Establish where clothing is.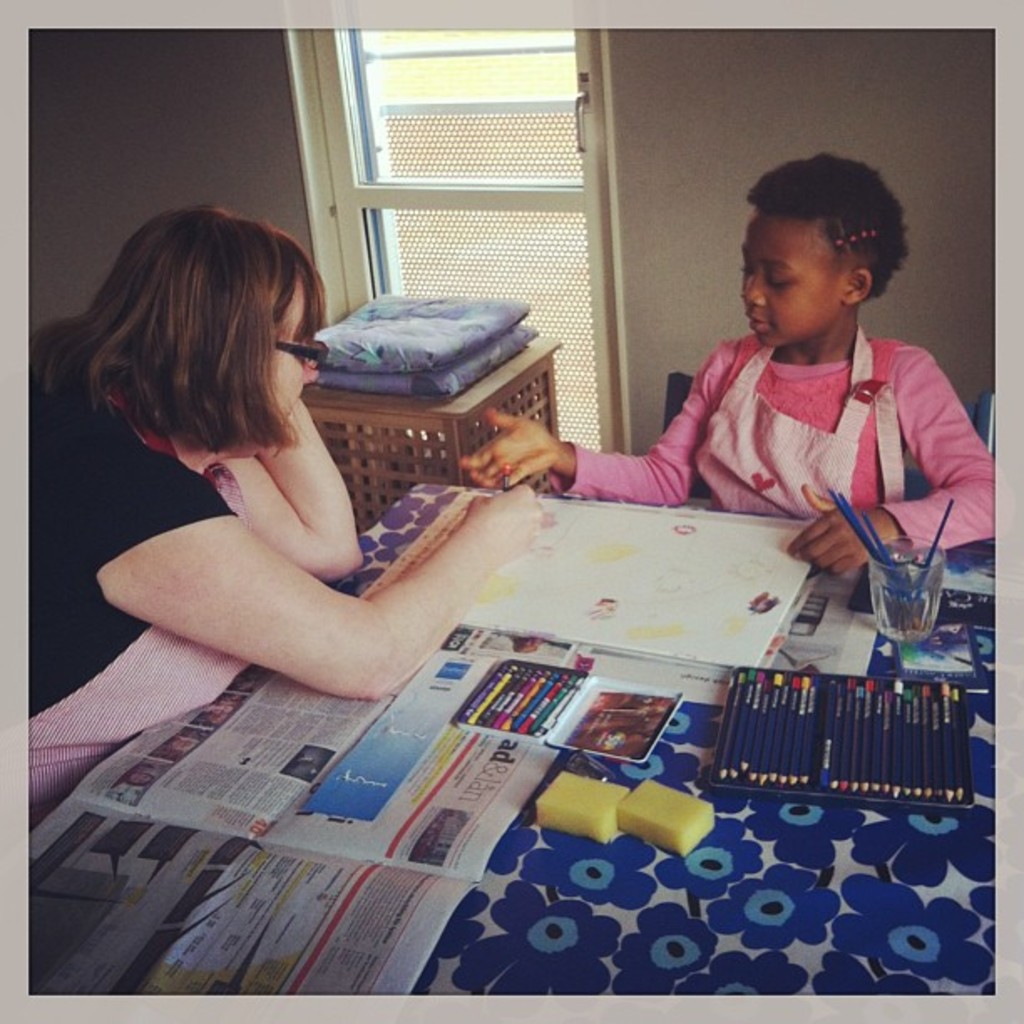
Established at locate(27, 405, 229, 848).
